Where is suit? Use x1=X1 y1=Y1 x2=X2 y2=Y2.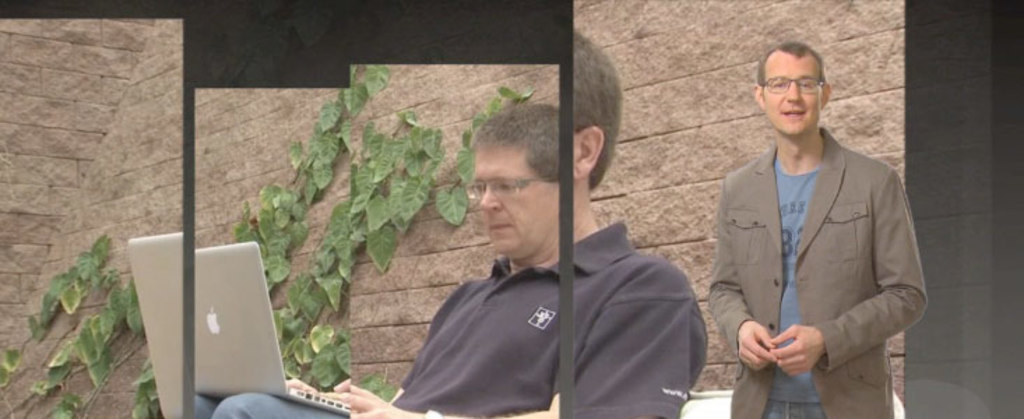
x1=711 y1=96 x2=911 y2=409.
